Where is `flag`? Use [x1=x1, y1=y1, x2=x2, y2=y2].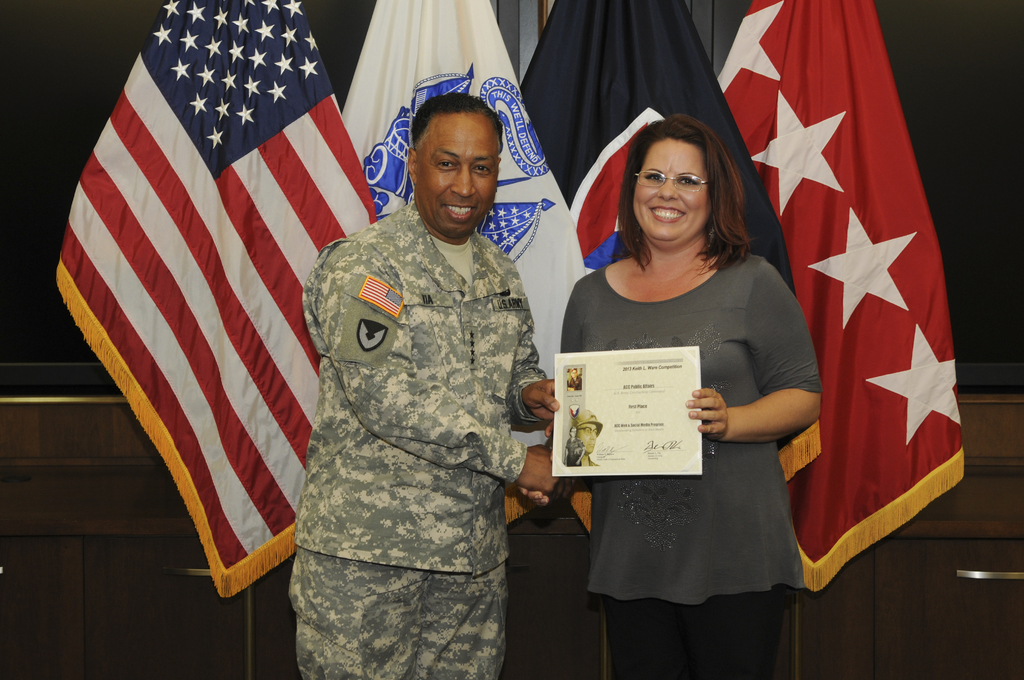
[x1=512, y1=0, x2=831, y2=540].
